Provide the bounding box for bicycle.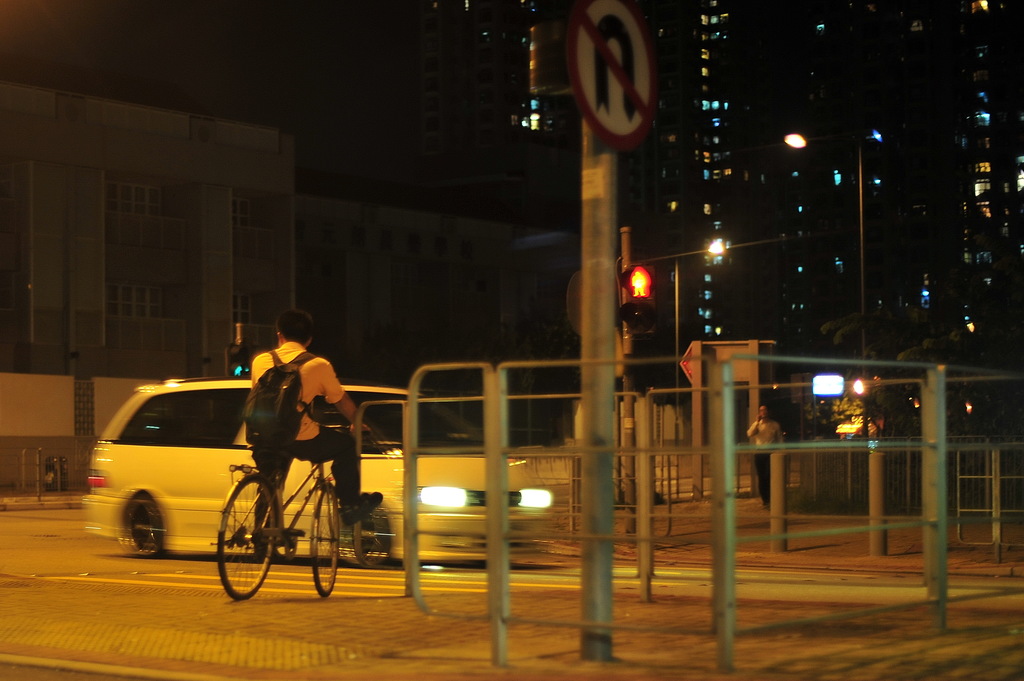
[211, 428, 374, 604].
